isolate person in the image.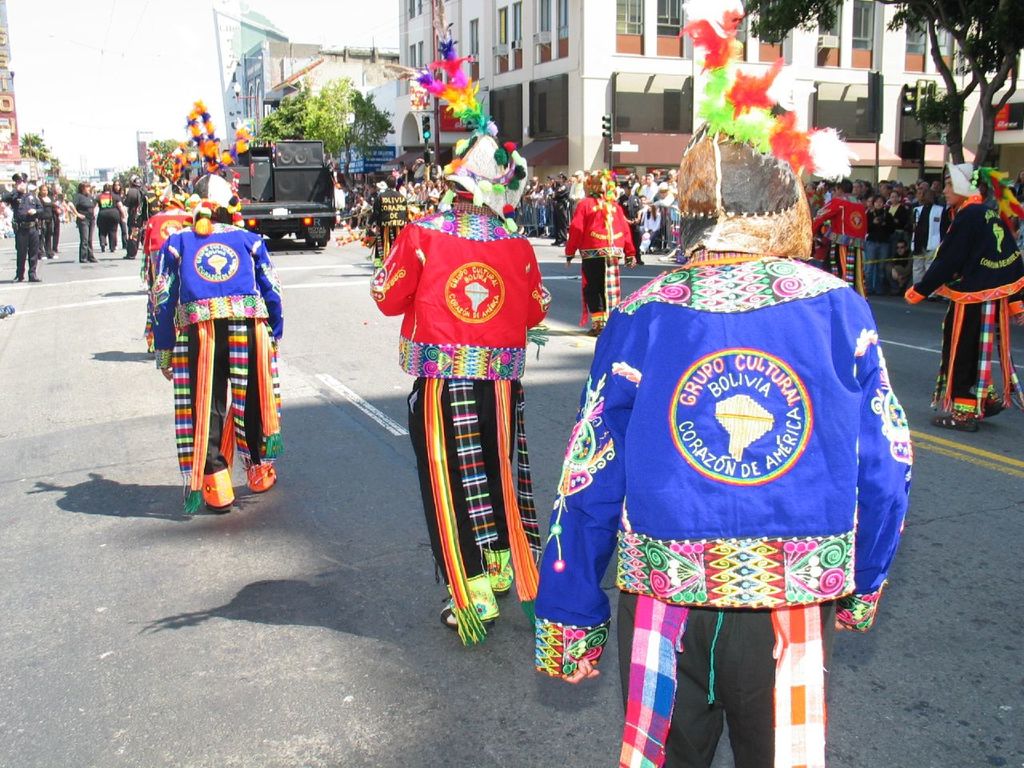
Isolated region: <bbox>818, 170, 878, 298</bbox>.
